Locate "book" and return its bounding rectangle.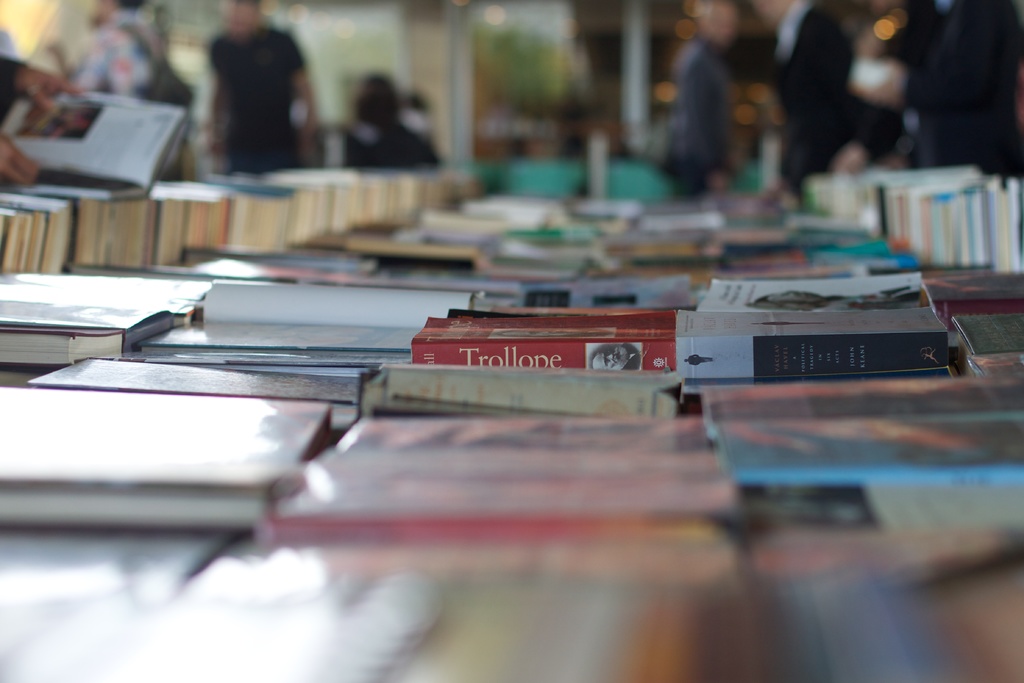
detection(408, 312, 675, 366).
